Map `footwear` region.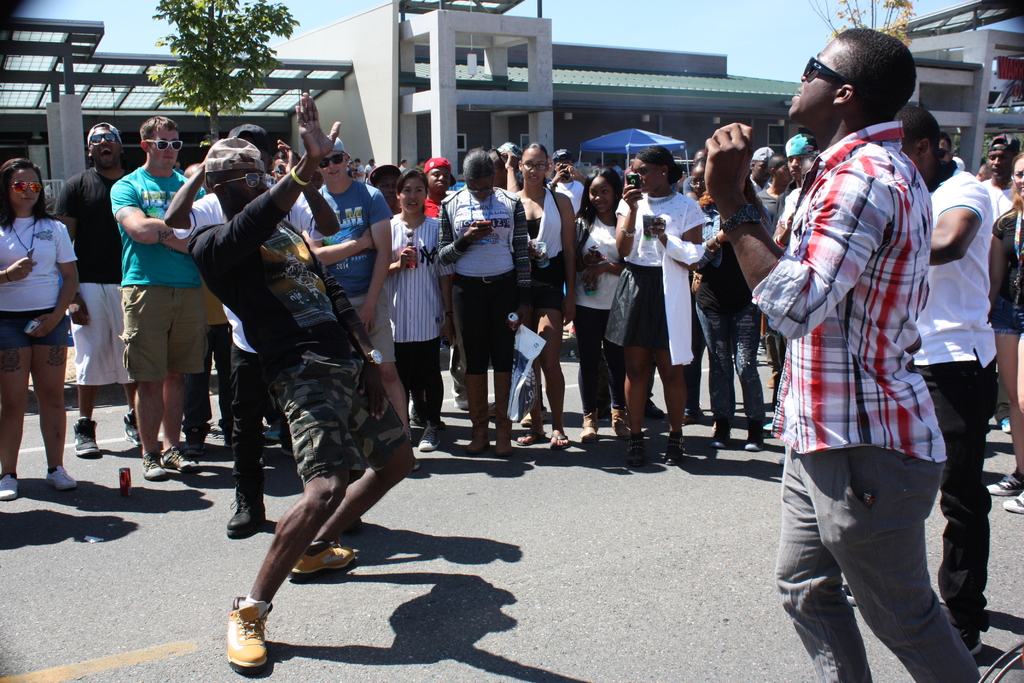
Mapped to 426,415,454,453.
